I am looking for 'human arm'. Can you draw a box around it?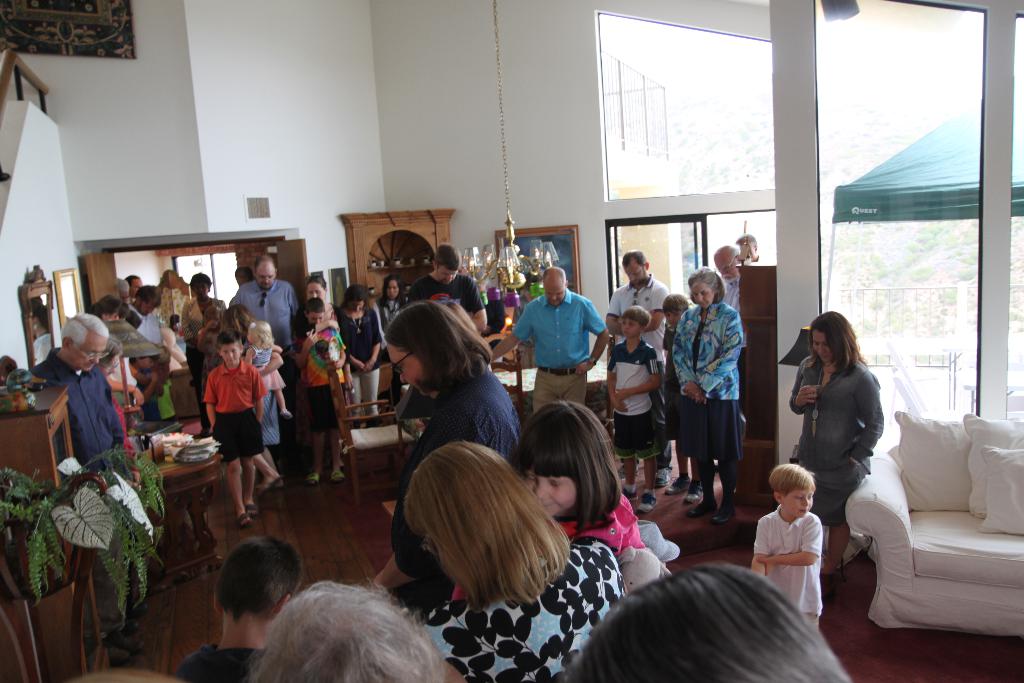
Sure, the bounding box is box=[263, 349, 284, 374].
